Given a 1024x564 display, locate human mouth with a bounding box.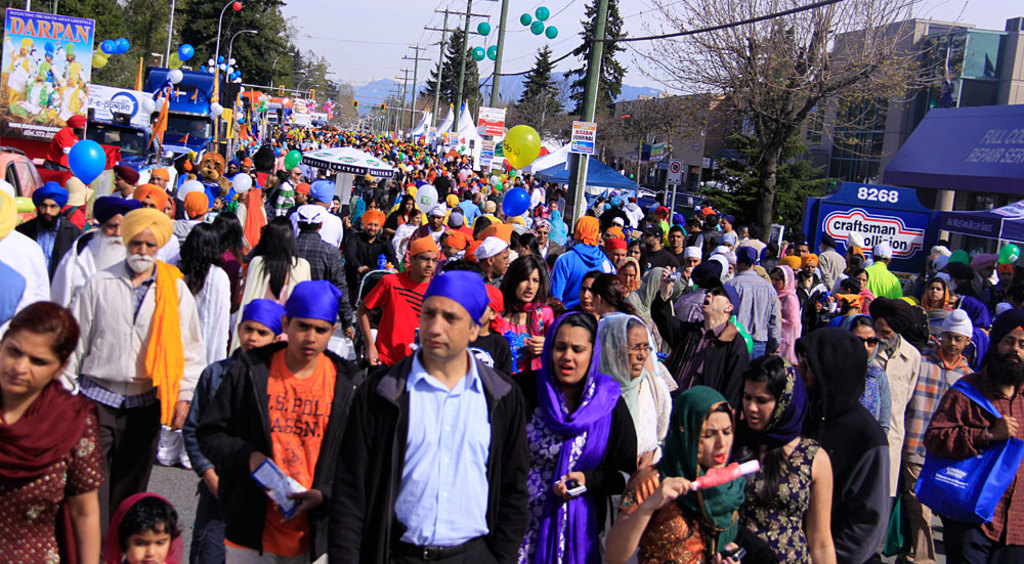
Located: rect(709, 453, 726, 469).
